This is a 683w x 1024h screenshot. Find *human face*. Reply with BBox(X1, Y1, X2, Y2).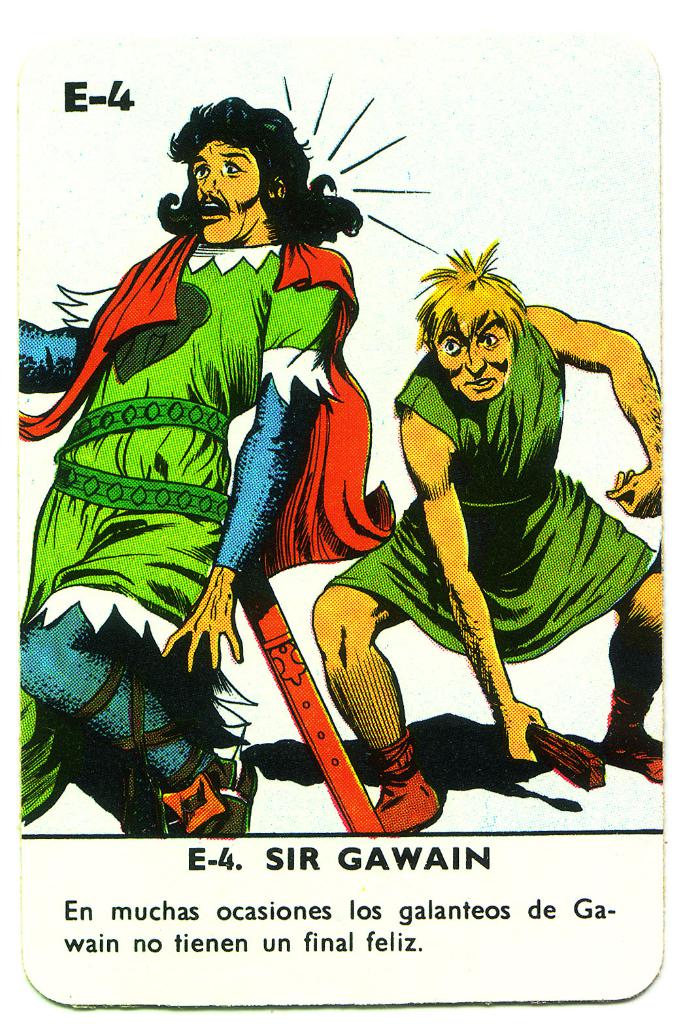
BBox(197, 140, 264, 245).
